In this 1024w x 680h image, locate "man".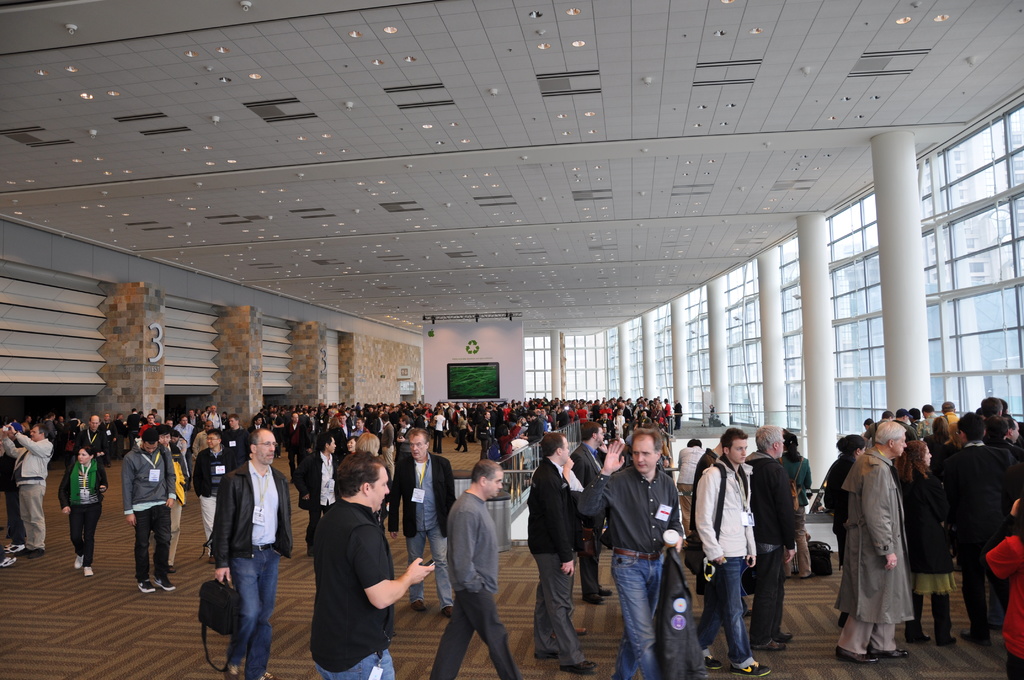
Bounding box: <box>396,414,416,447</box>.
